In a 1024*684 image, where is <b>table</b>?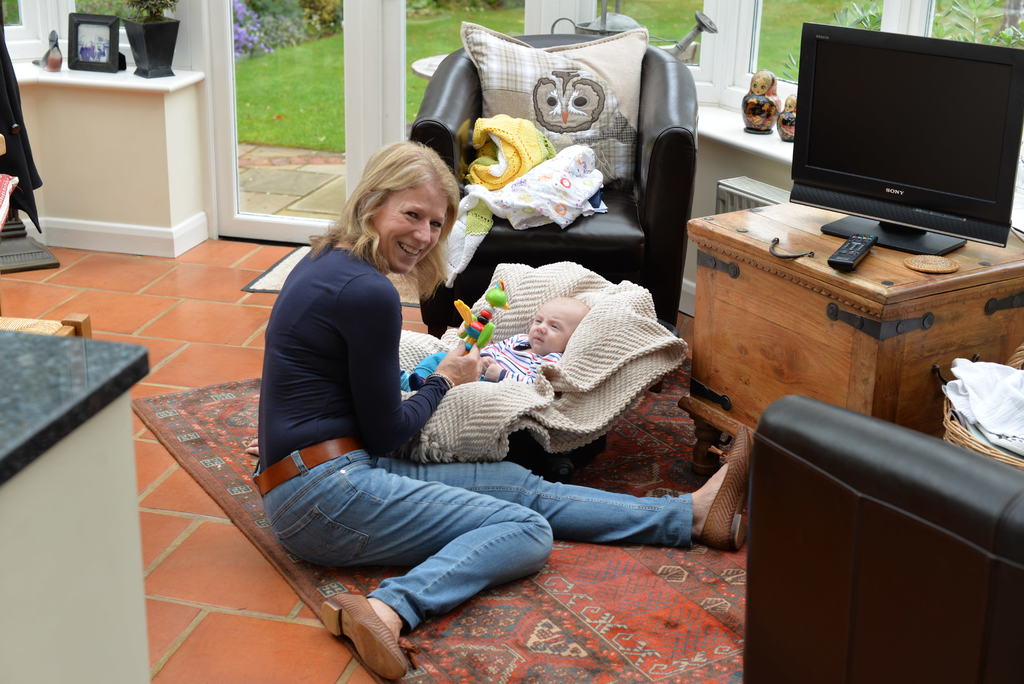
l=689, t=204, r=1023, b=476.
